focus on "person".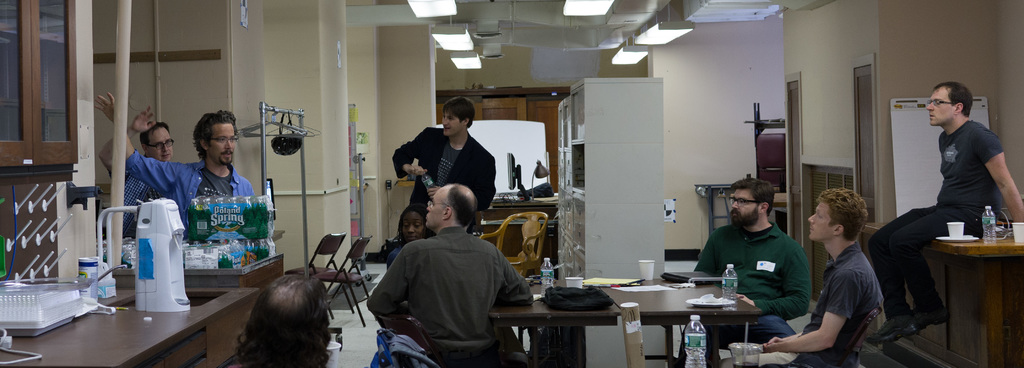
Focused at {"x1": 861, "y1": 83, "x2": 1023, "y2": 344}.
